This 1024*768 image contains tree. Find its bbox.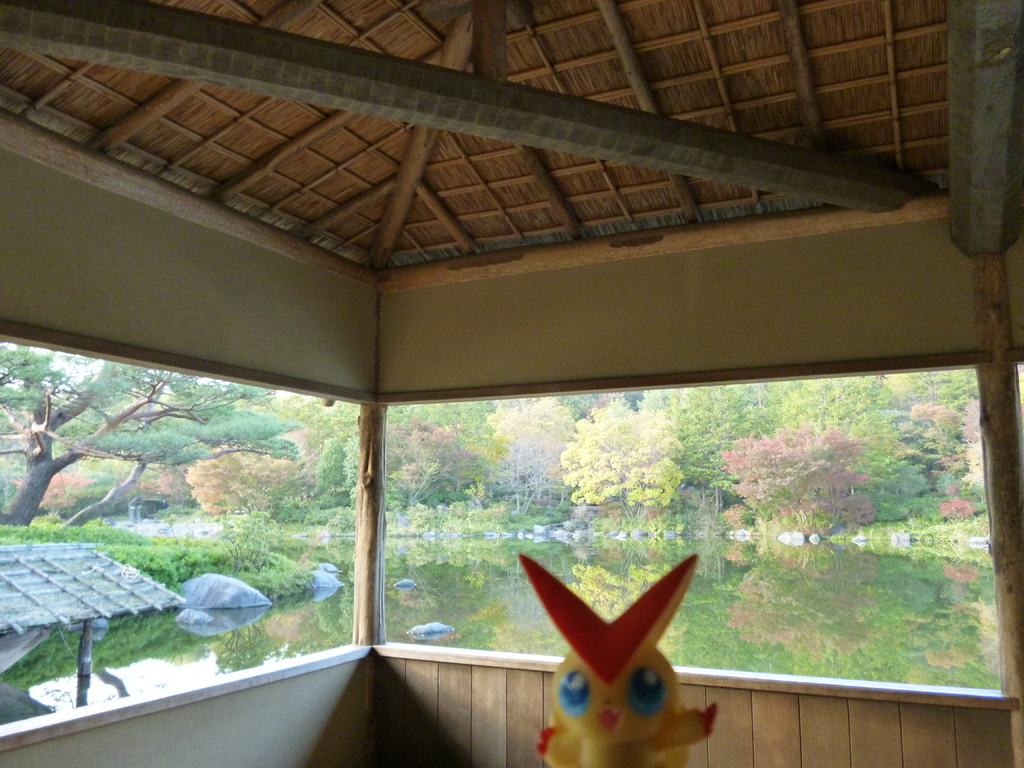
BBox(363, 421, 479, 513).
